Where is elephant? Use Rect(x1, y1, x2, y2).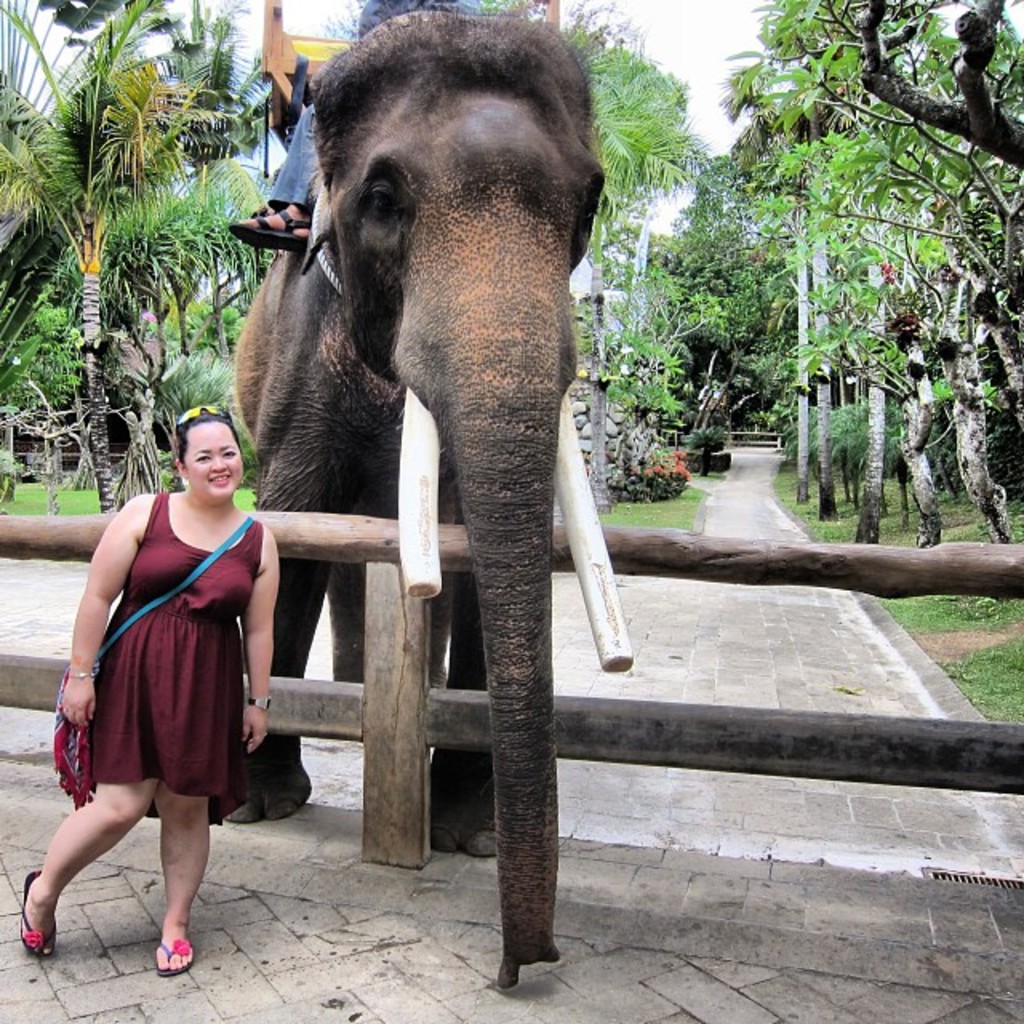
Rect(218, 62, 637, 950).
